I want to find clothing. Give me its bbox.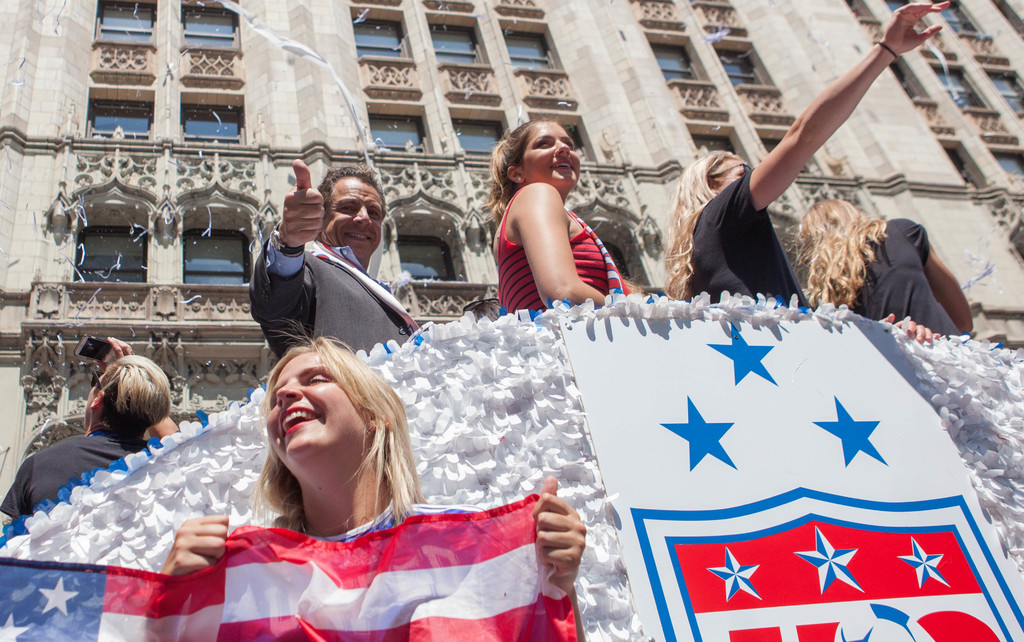
{"x1": 272, "y1": 493, "x2": 500, "y2": 550}.
